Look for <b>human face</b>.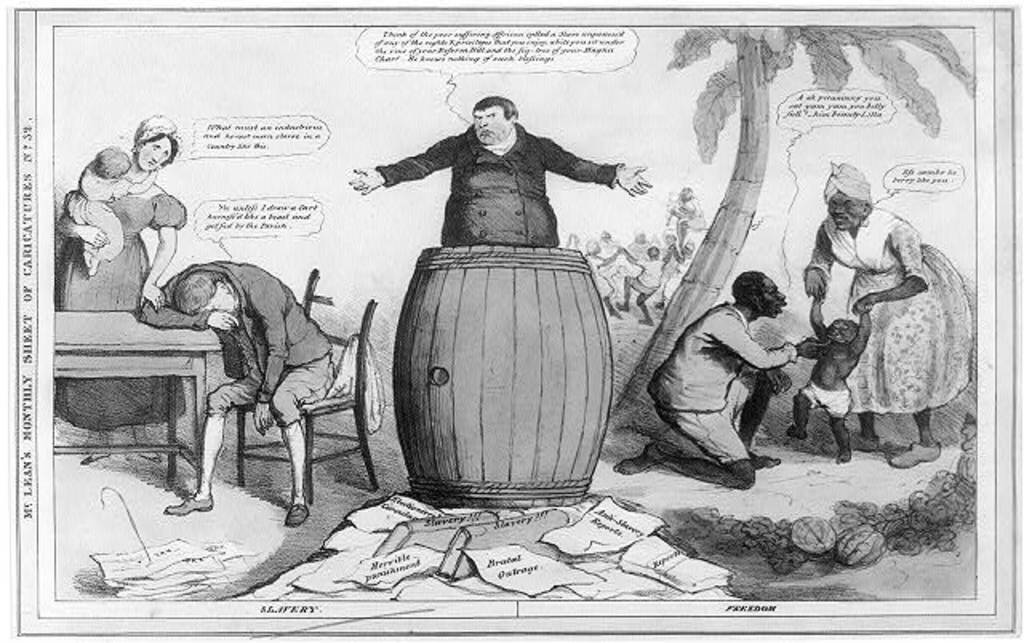
Found: region(757, 275, 787, 322).
